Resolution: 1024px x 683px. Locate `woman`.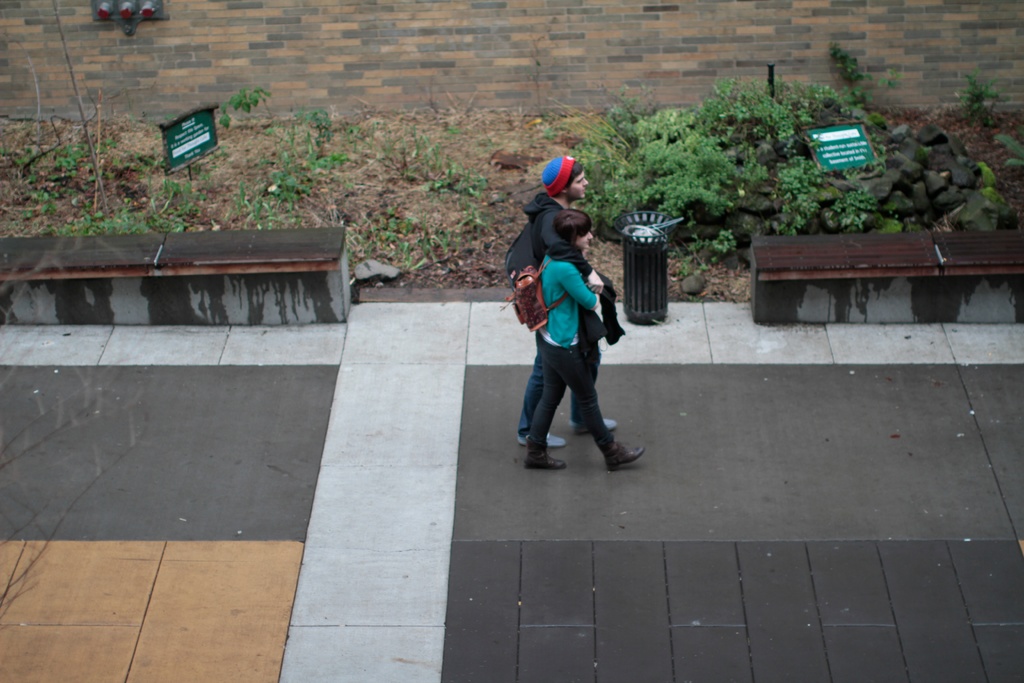
(515, 215, 637, 488).
